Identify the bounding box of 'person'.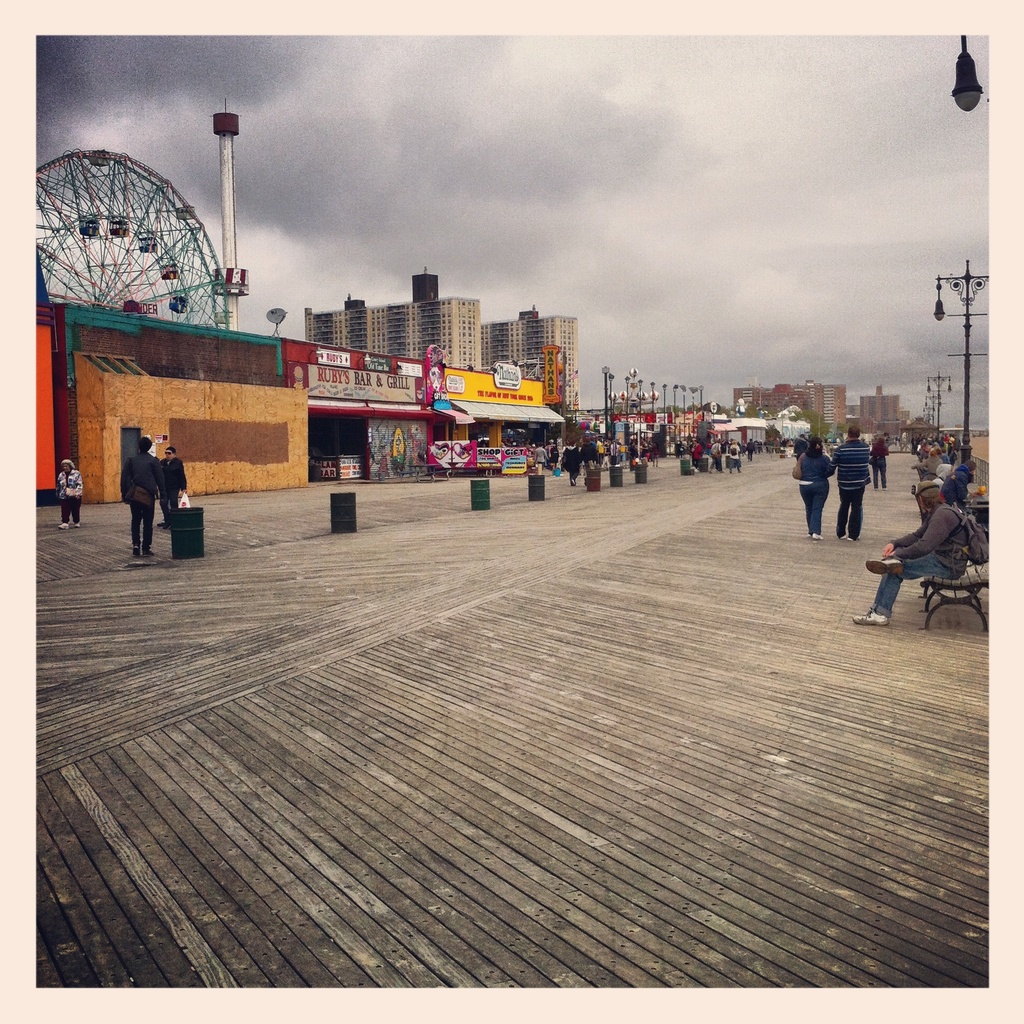
[x1=652, y1=445, x2=660, y2=466].
